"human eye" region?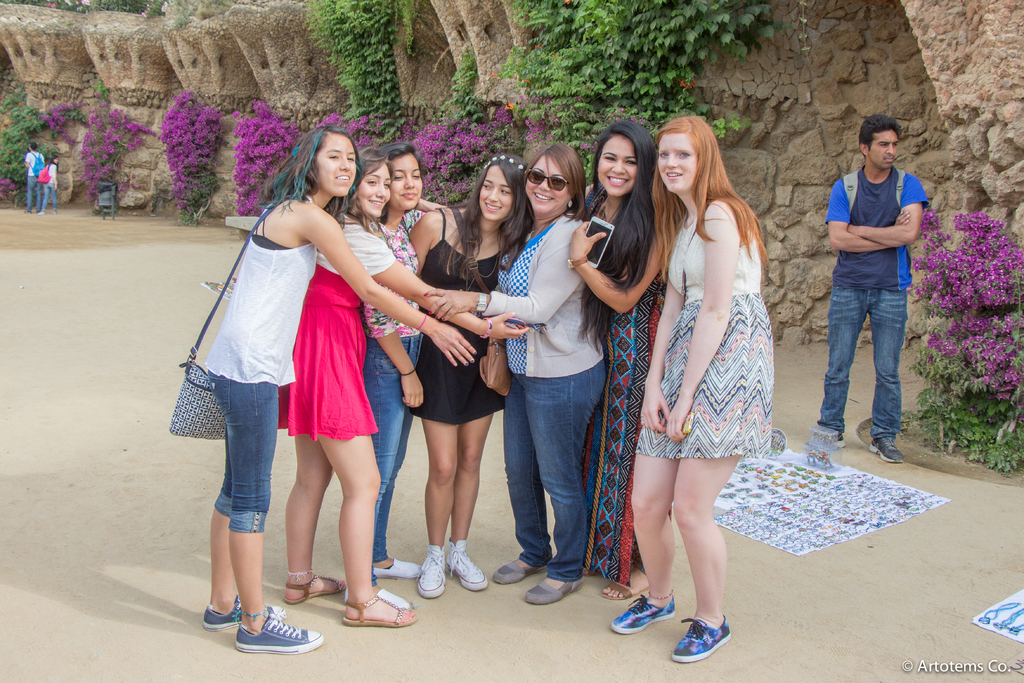
392/174/403/181
